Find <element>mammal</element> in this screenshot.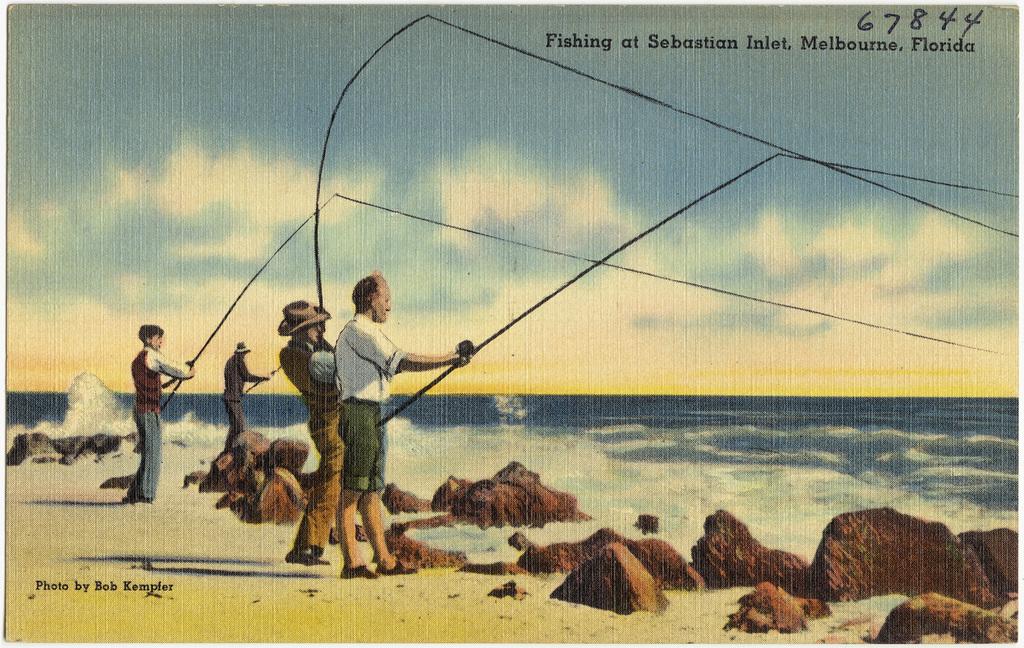
The bounding box for <element>mammal</element> is (left=339, top=268, right=479, bottom=576).
